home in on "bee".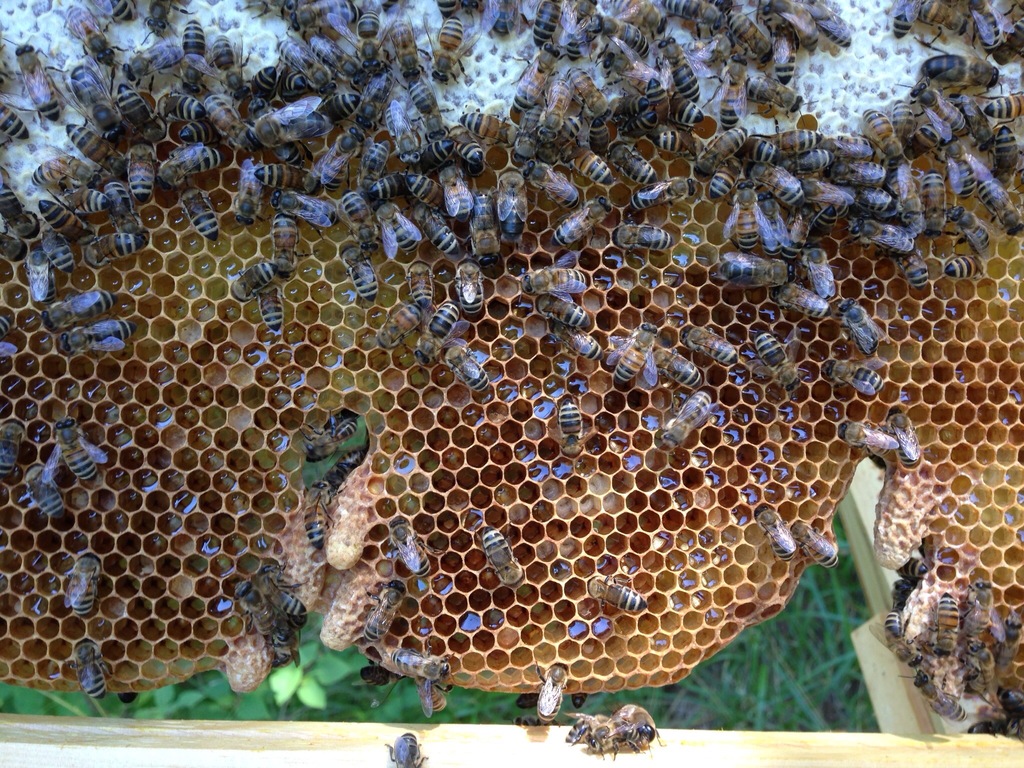
Homed in at 579:580:653:616.
